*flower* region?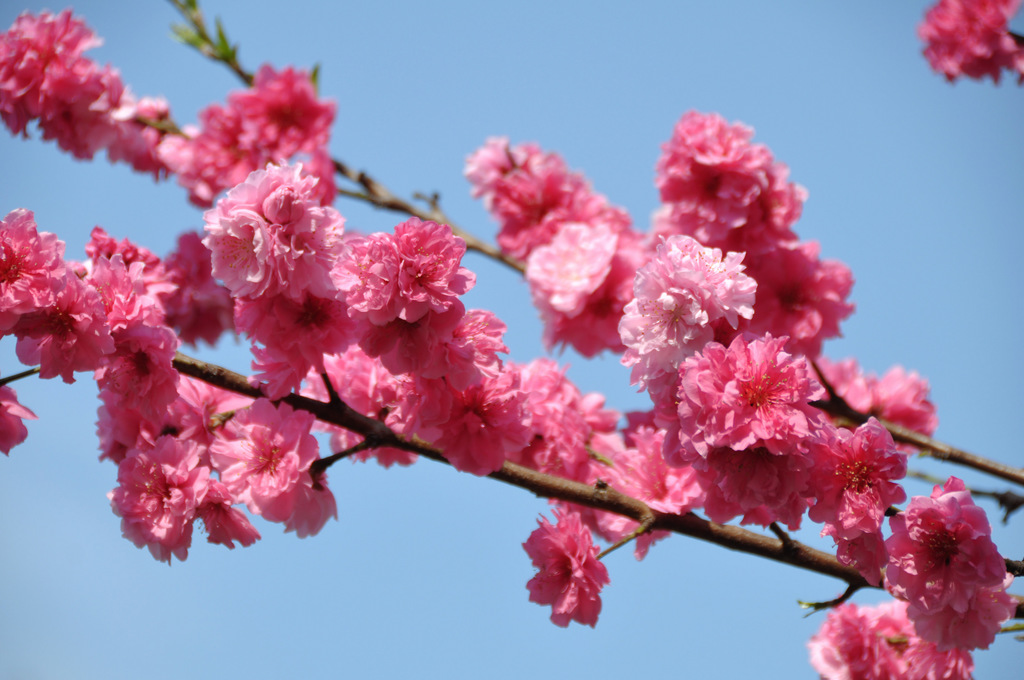
bbox=[913, 0, 1023, 85]
